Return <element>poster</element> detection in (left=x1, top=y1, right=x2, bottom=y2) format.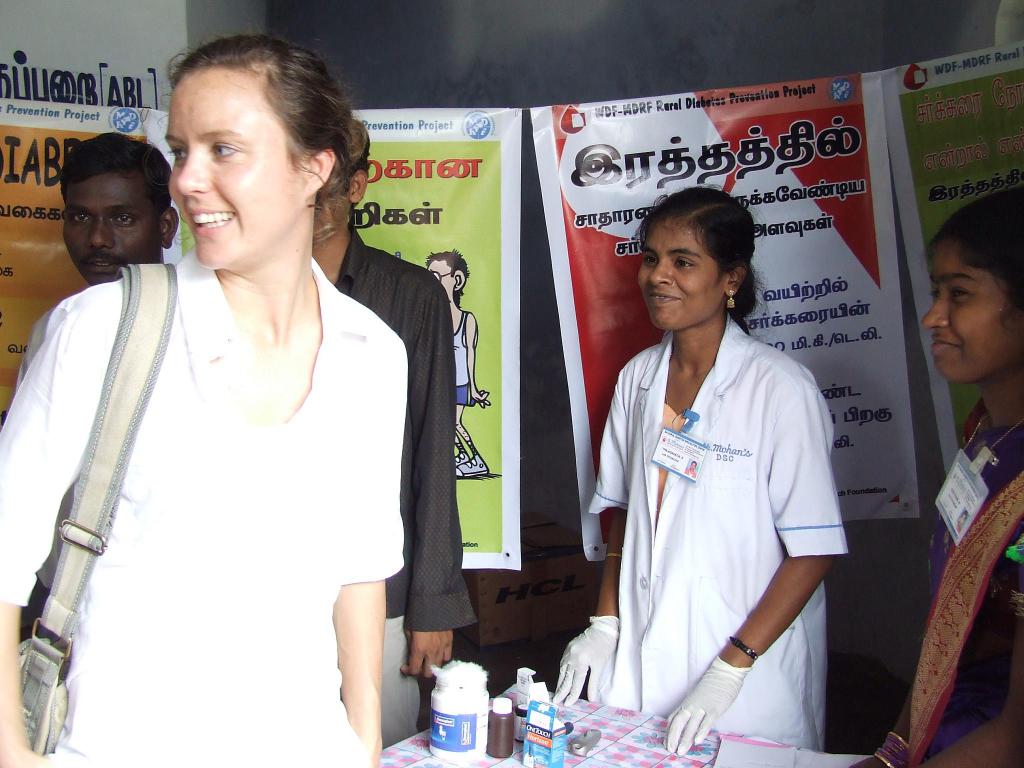
(left=880, top=43, right=1023, bottom=463).
